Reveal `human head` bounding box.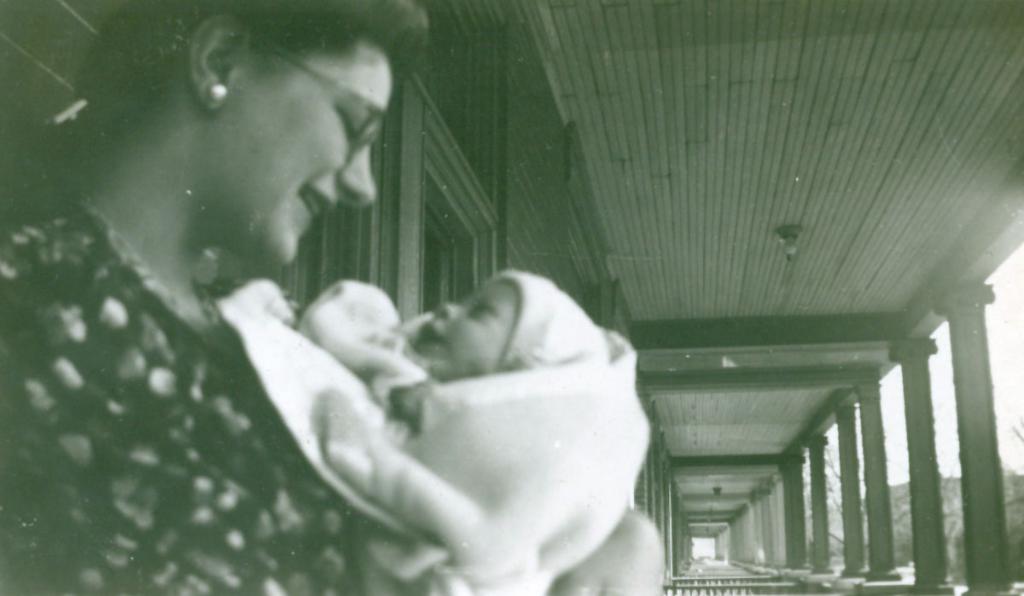
Revealed: 0 0 428 269.
